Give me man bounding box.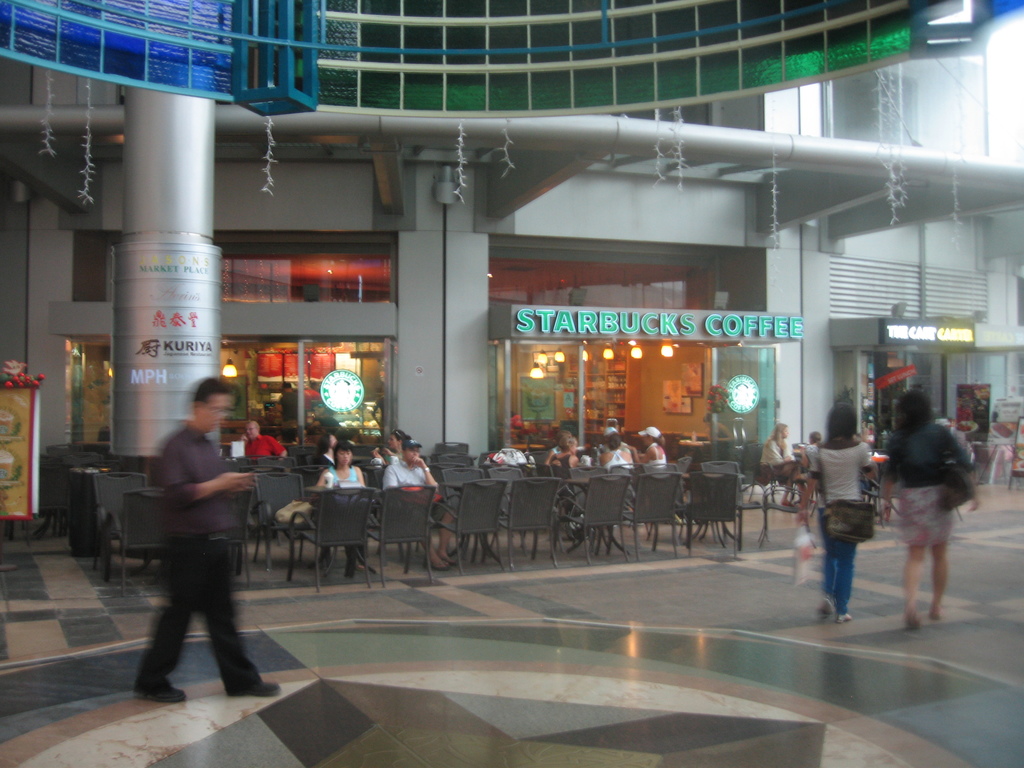
bbox=[595, 425, 632, 454].
